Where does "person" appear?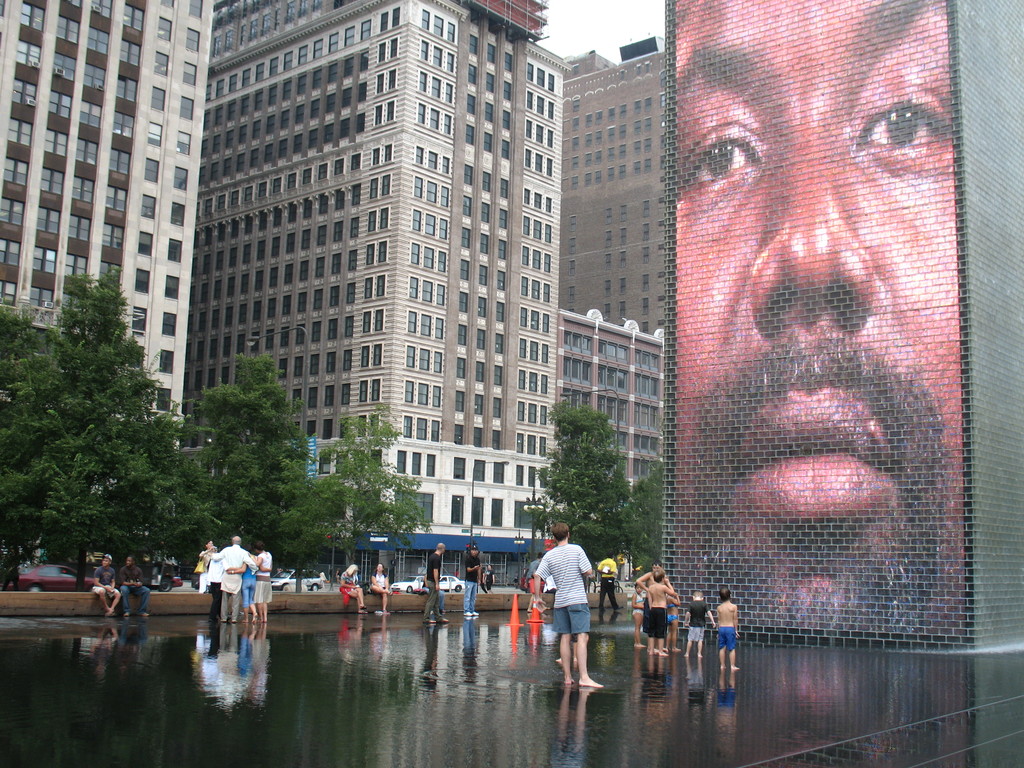
Appears at [left=203, top=547, right=225, bottom=620].
